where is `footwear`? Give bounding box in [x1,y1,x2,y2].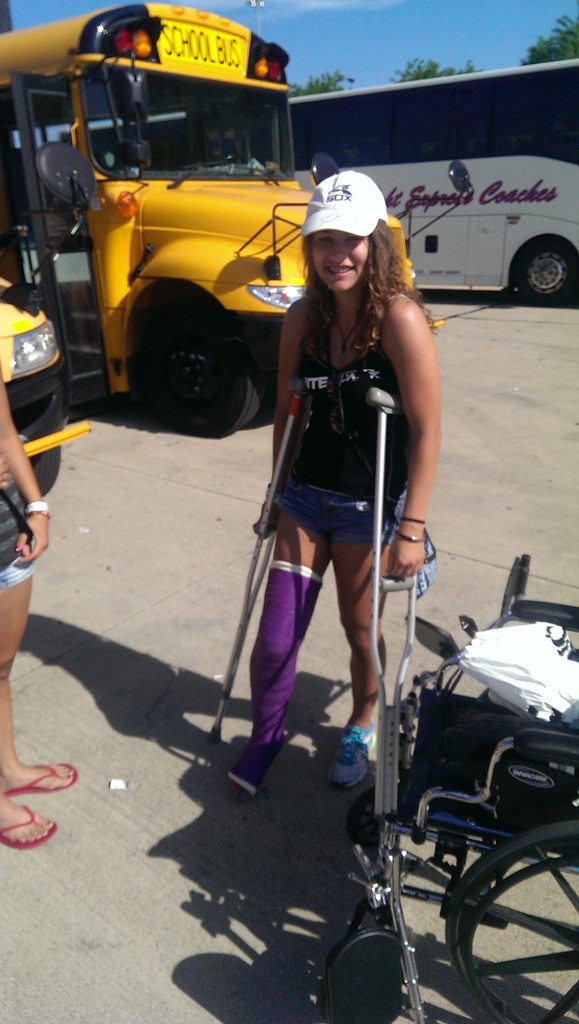
[325,721,377,793].
